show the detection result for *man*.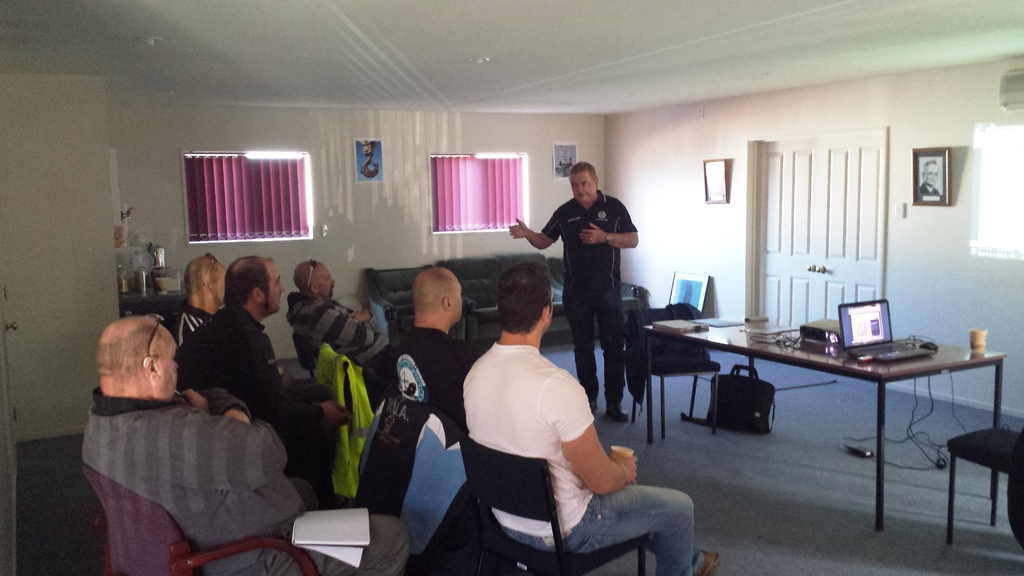
76, 312, 409, 575.
